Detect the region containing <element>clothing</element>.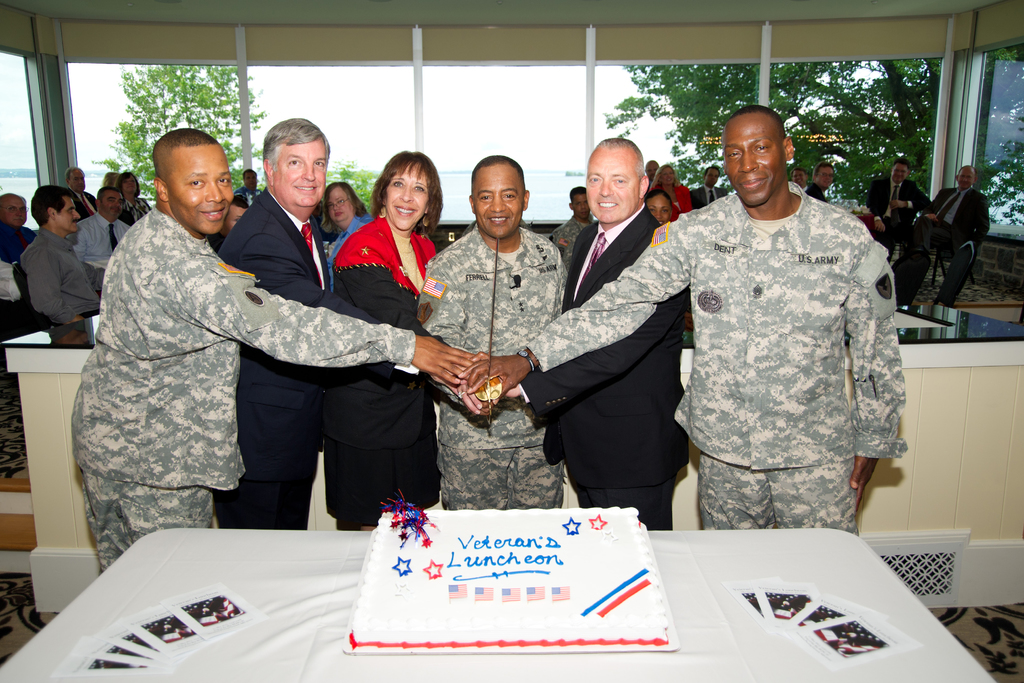
[x1=806, y1=182, x2=828, y2=202].
